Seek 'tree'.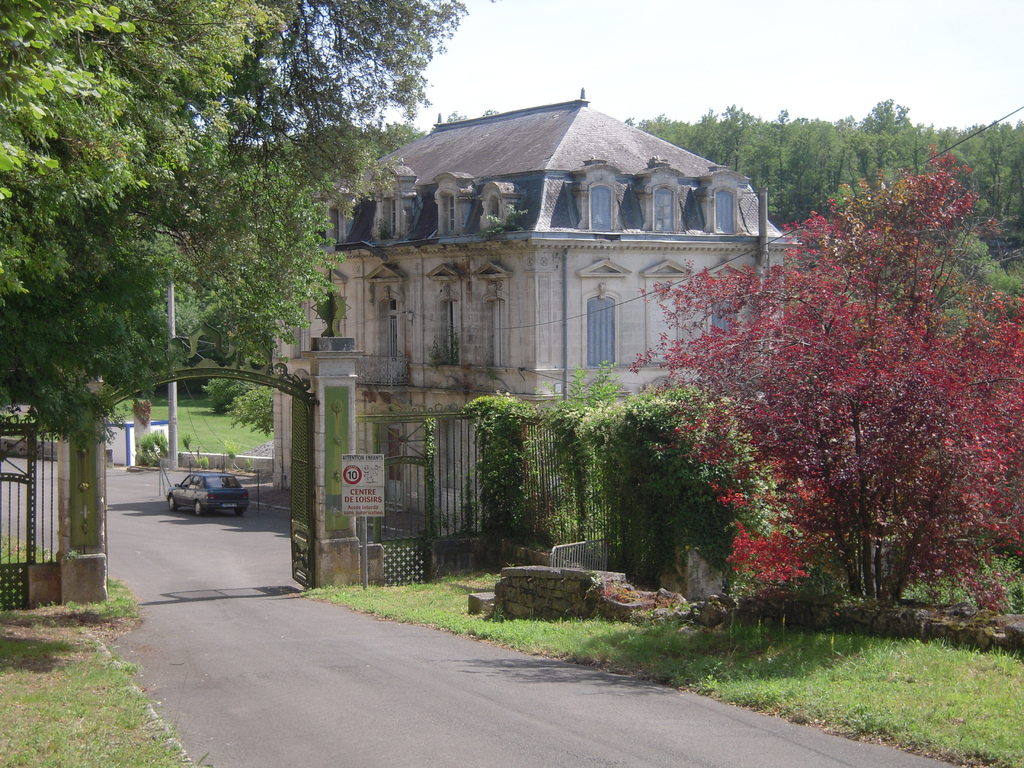
<region>848, 93, 917, 195</region>.
